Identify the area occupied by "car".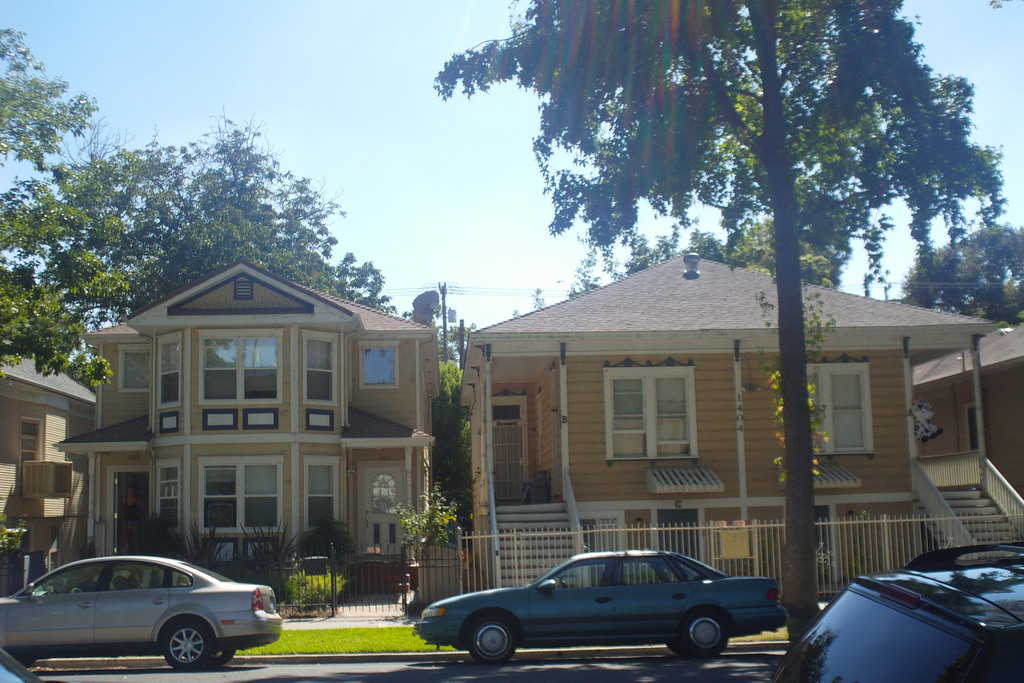
Area: pyautogui.locateOnScreen(1, 546, 285, 677).
